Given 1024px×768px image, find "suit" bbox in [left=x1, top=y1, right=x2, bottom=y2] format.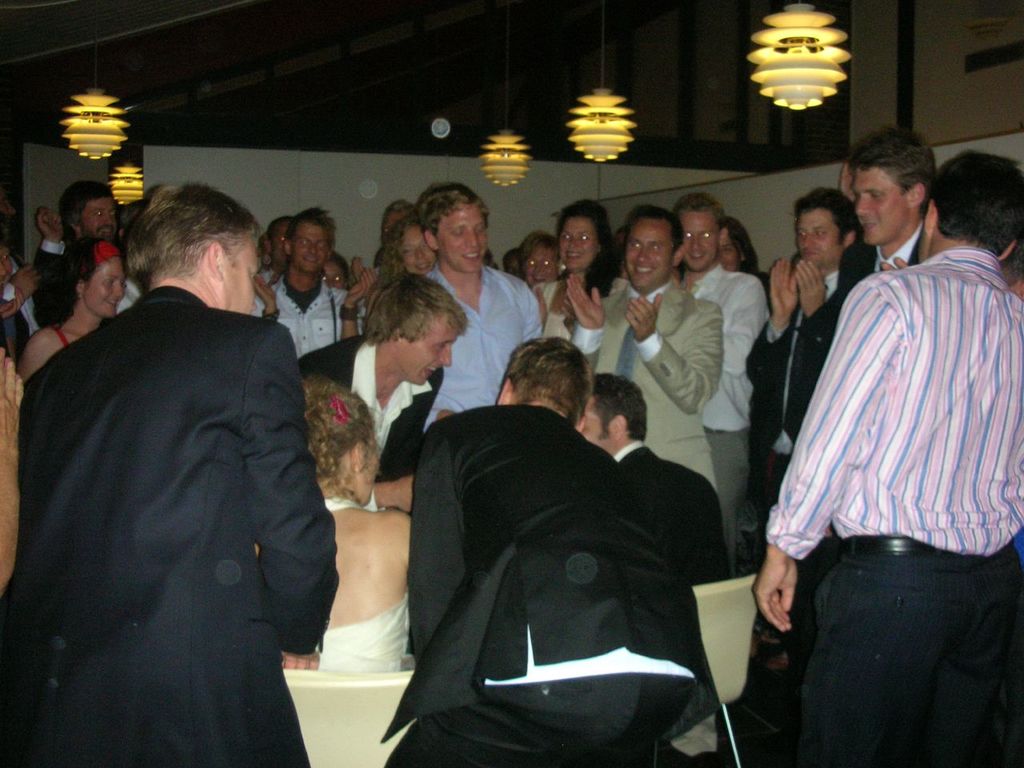
[left=0, top=282, right=337, bottom=767].
